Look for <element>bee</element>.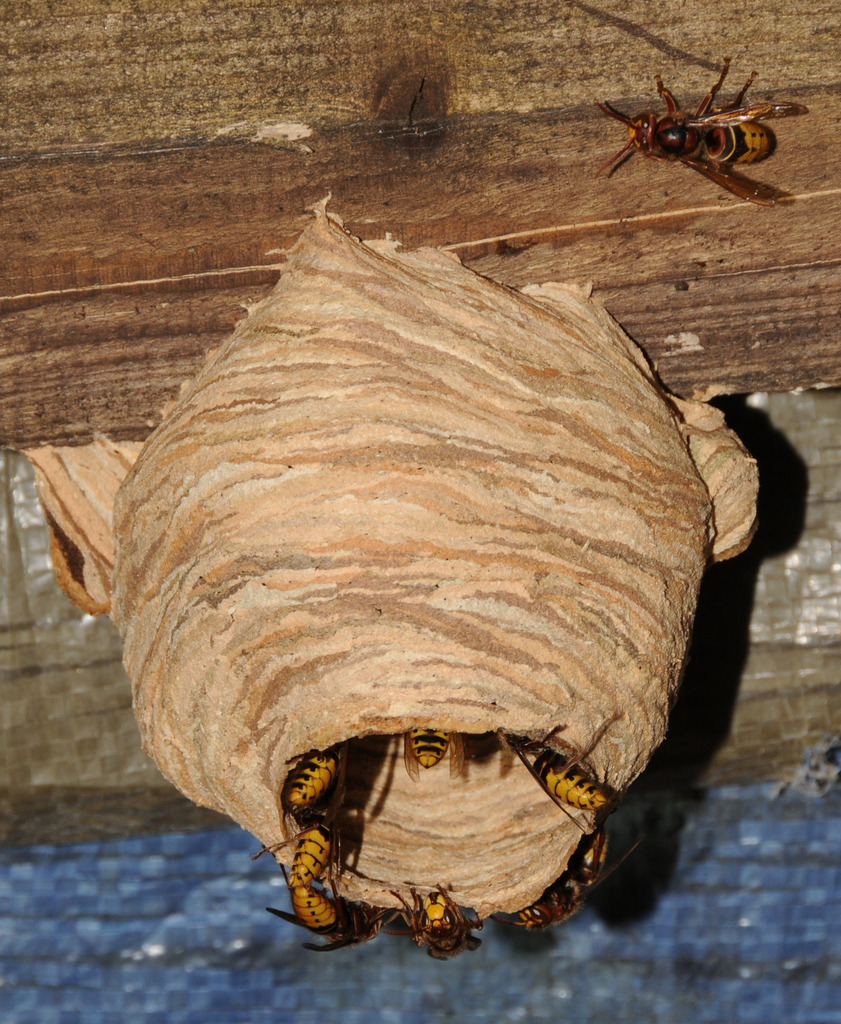
Found: {"left": 517, "top": 735, "right": 619, "bottom": 822}.
